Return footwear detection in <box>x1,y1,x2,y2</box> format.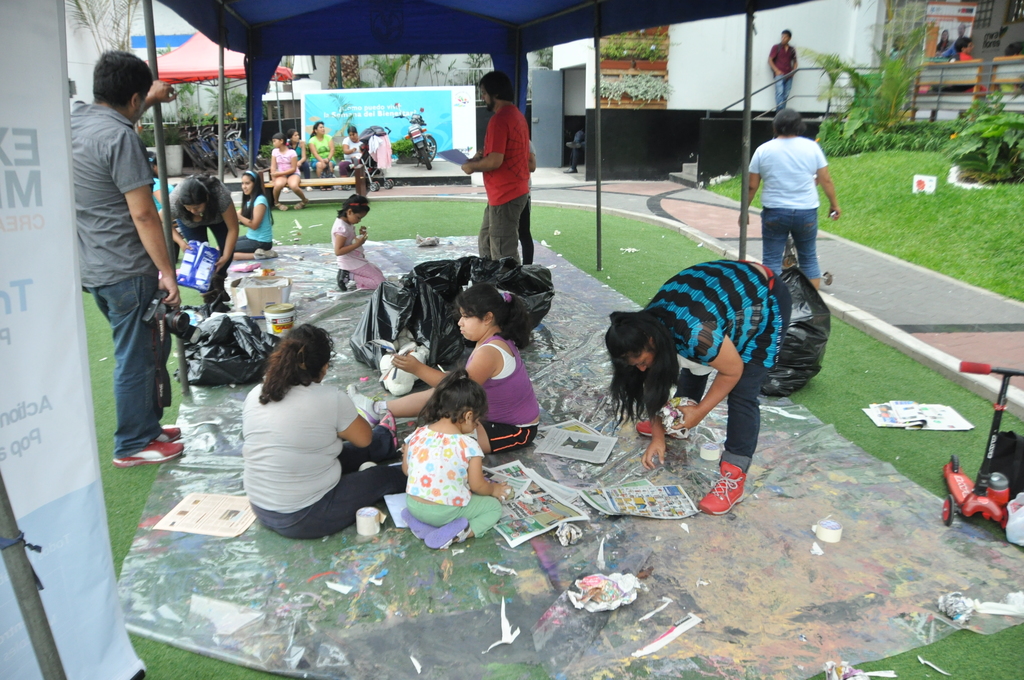
<box>343,382,378,433</box>.
